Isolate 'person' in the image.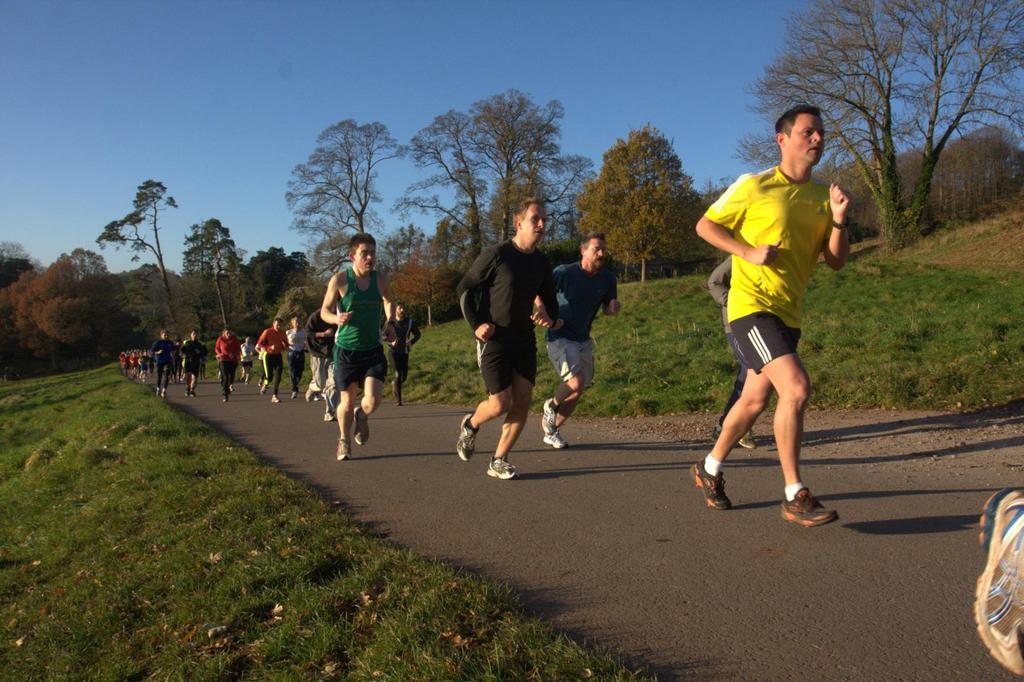
Isolated region: left=543, top=230, right=624, bottom=451.
